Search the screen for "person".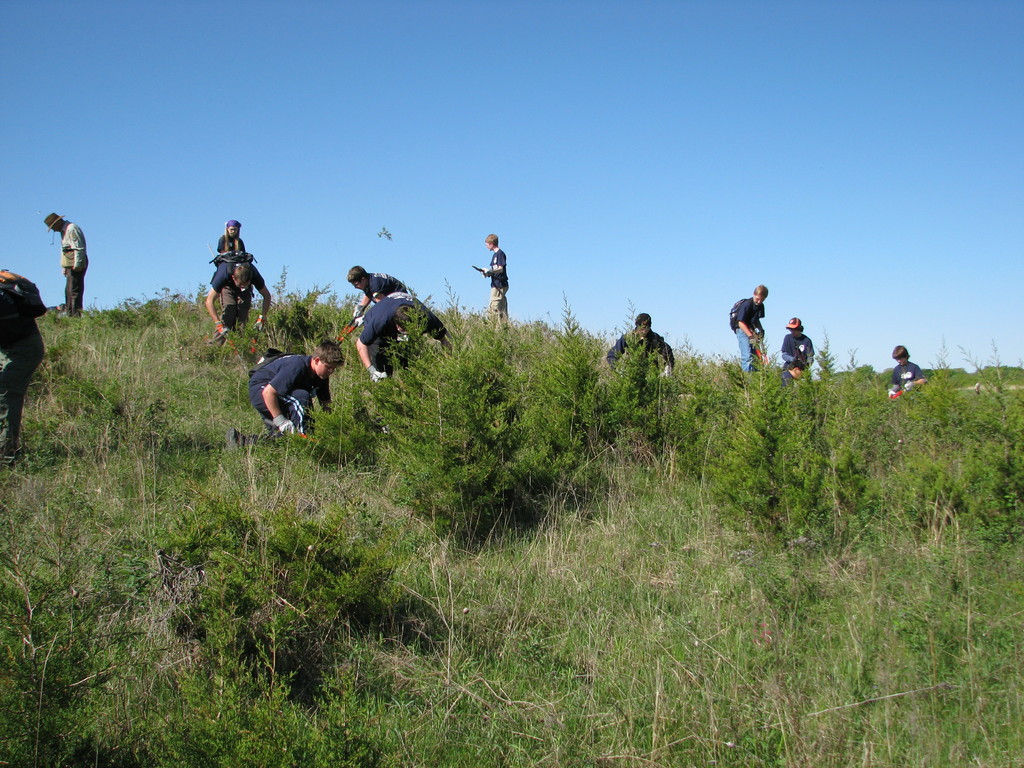
Found at (left=352, top=290, right=455, bottom=383).
